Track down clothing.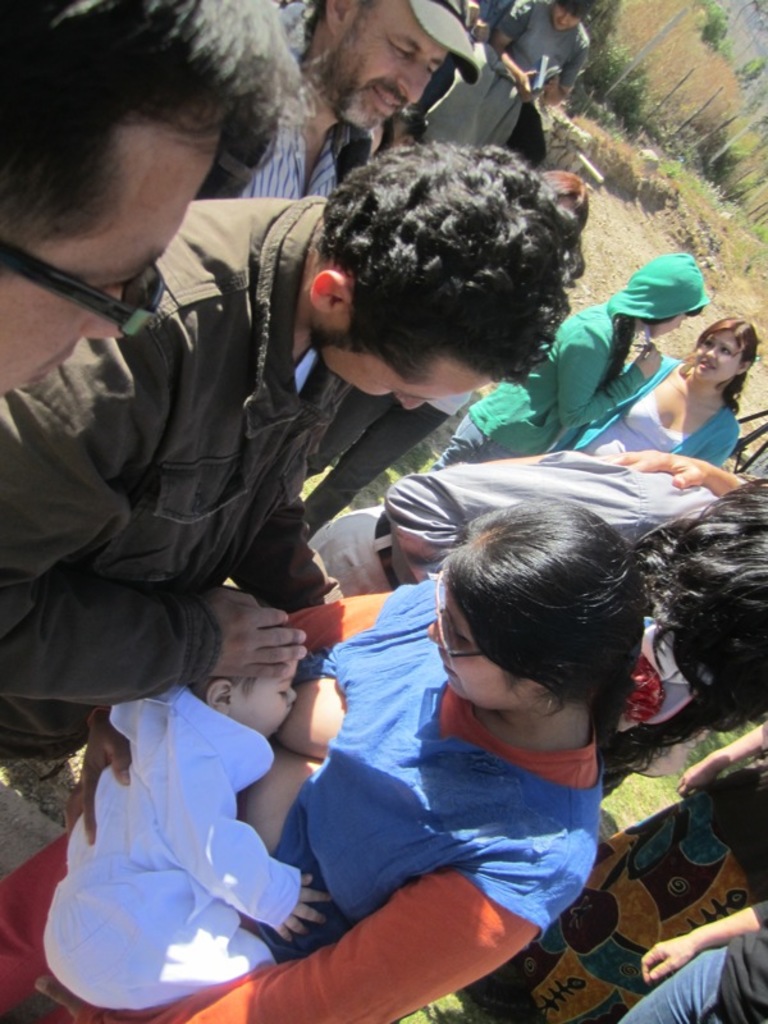
Tracked to x1=561 y1=356 x2=748 y2=451.
